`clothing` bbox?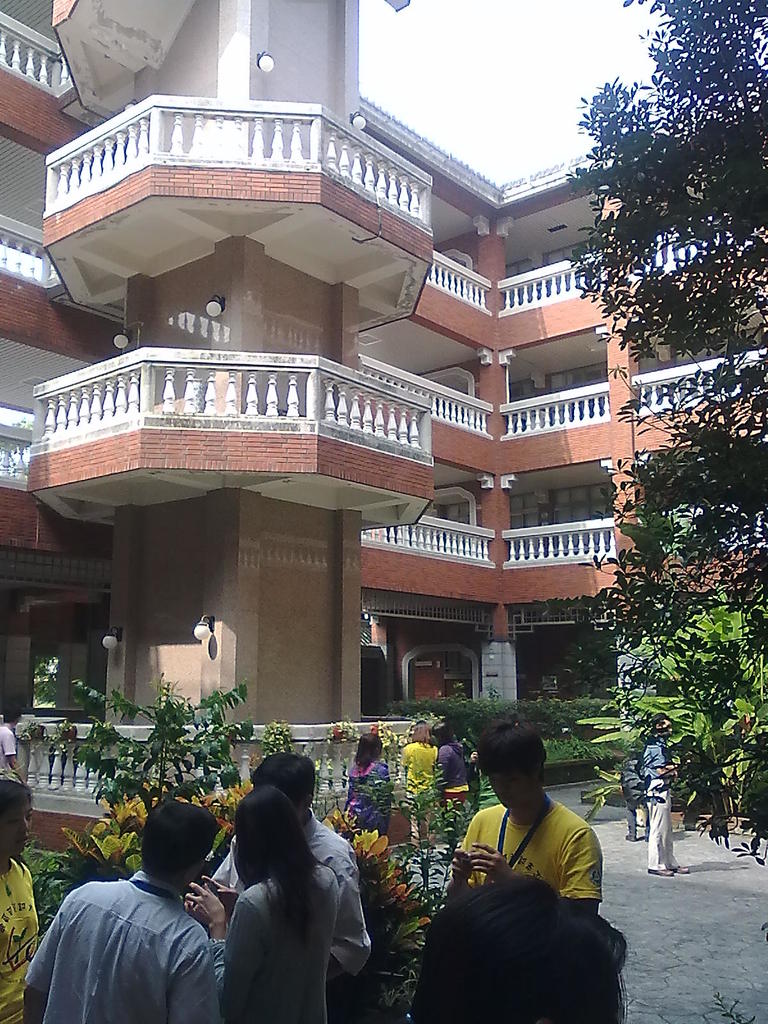
[0,719,16,770]
